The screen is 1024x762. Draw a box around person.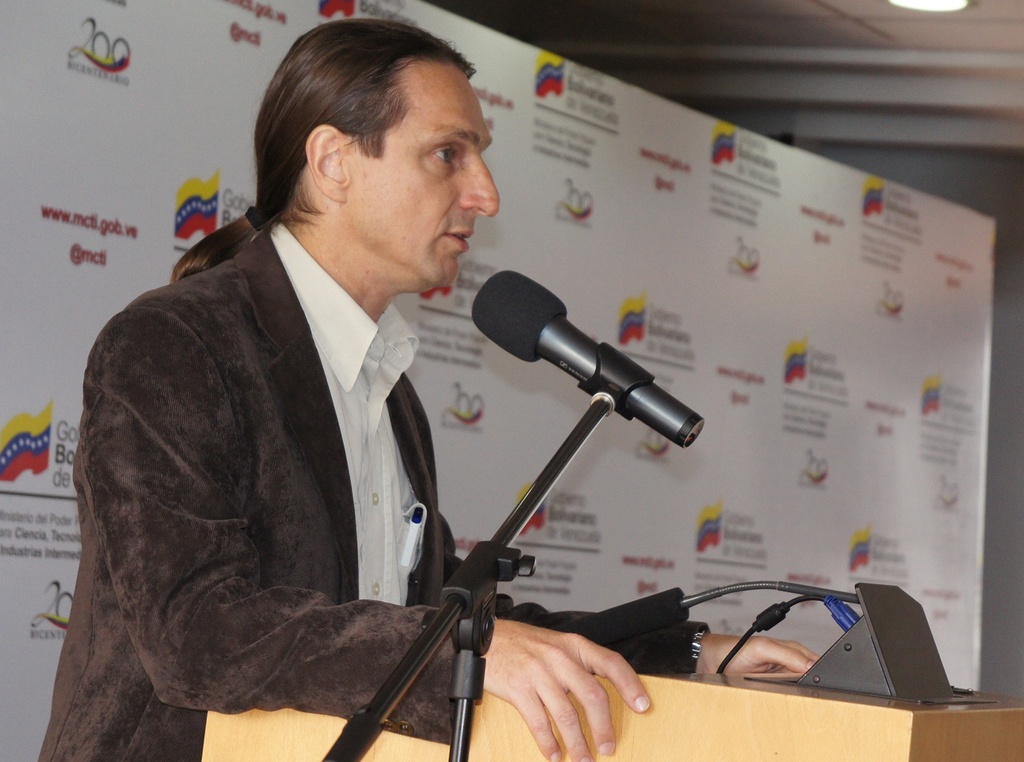
Rect(81, 49, 664, 761).
